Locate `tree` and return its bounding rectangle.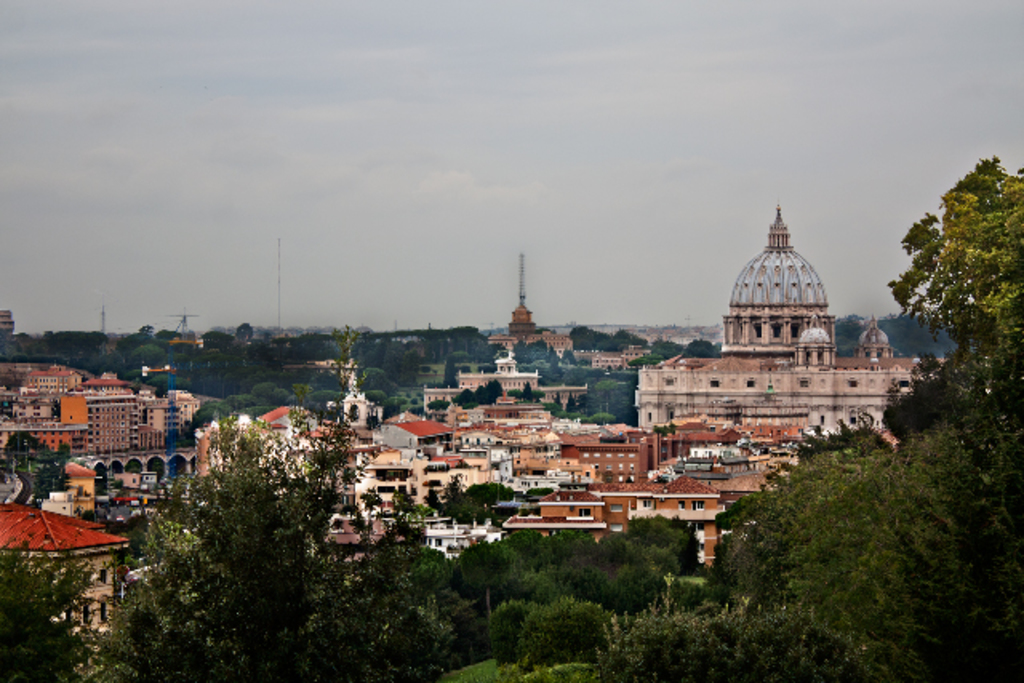
477, 387, 491, 401.
